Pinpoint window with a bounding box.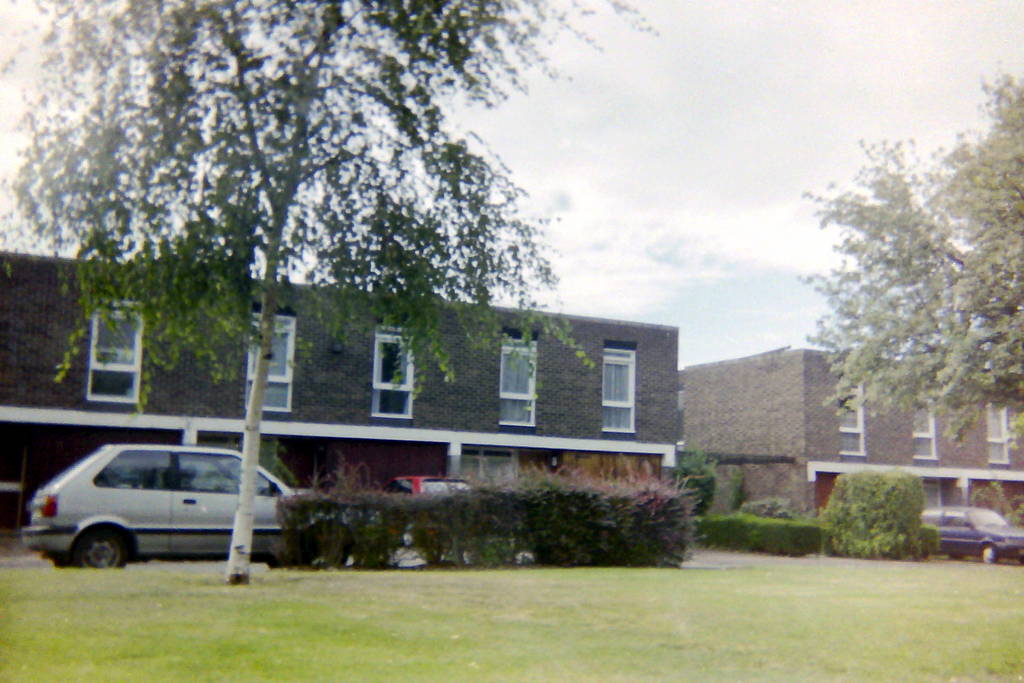
rect(836, 379, 869, 463).
